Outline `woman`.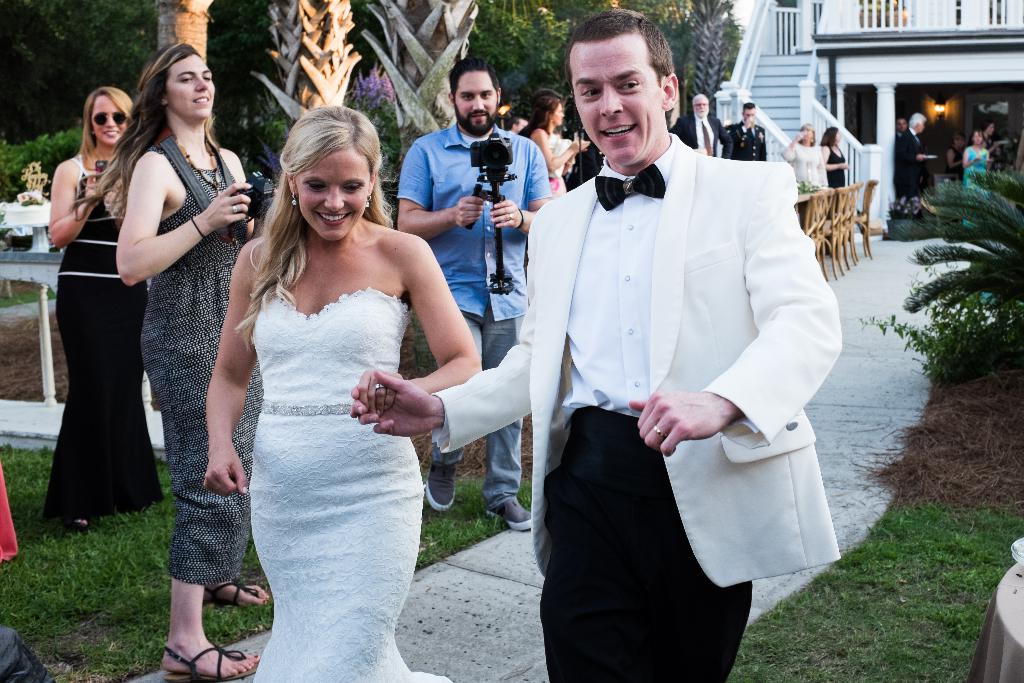
Outline: box(72, 48, 279, 682).
